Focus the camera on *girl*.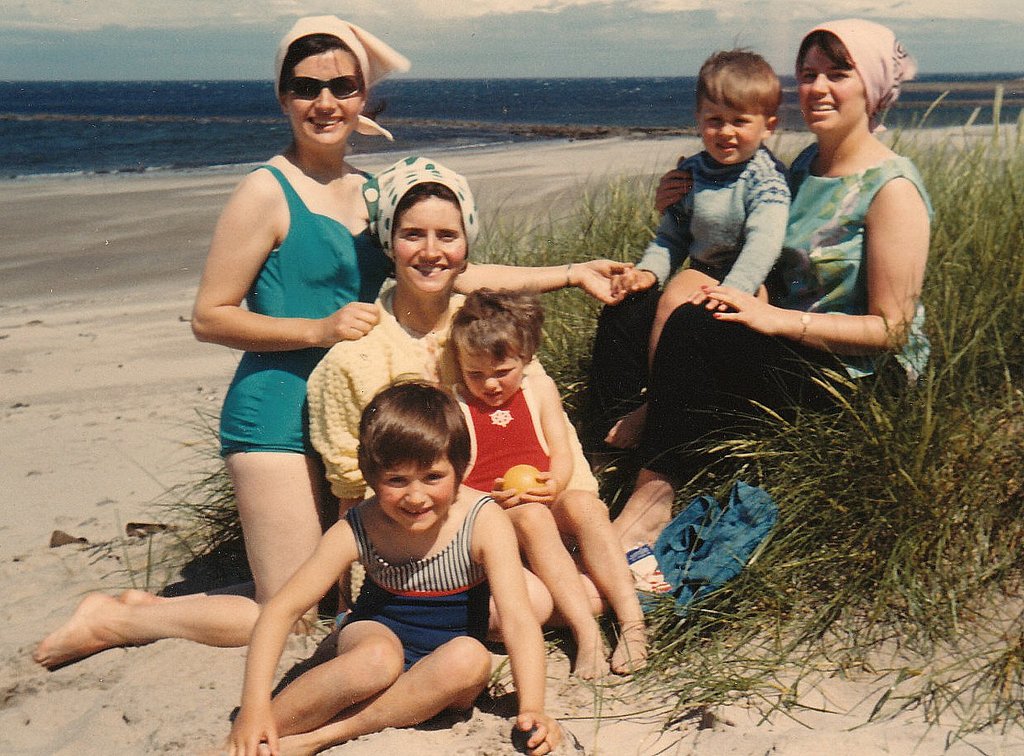
Focus region: crop(225, 367, 566, 755).
